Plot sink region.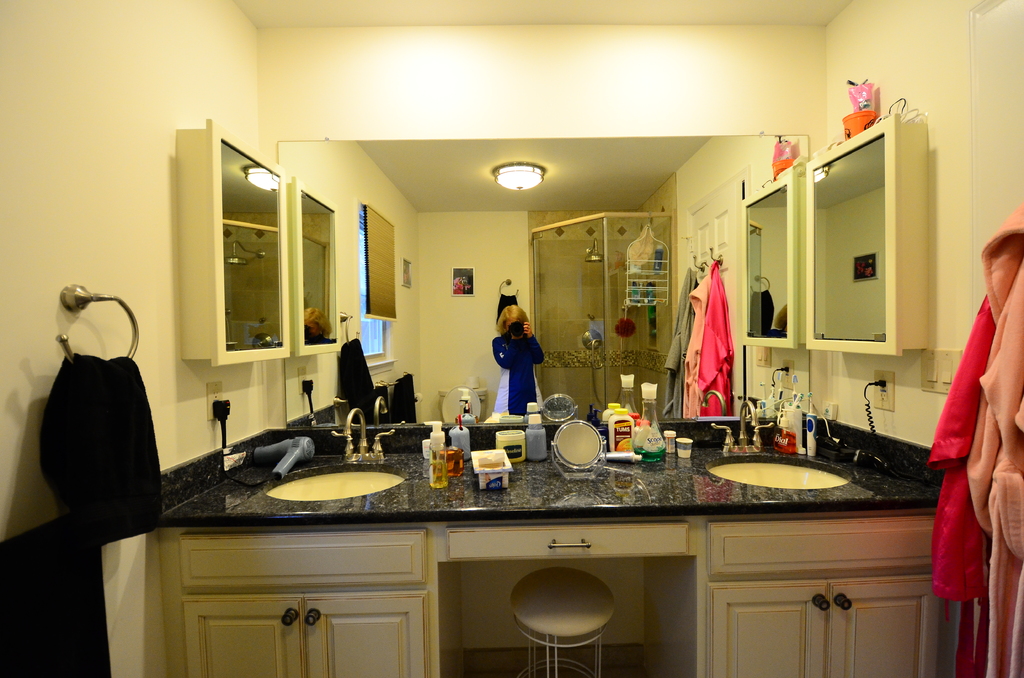
Plotted at {"x1": 704, "y1": 397, "x2": 852, "y2": 488}.
